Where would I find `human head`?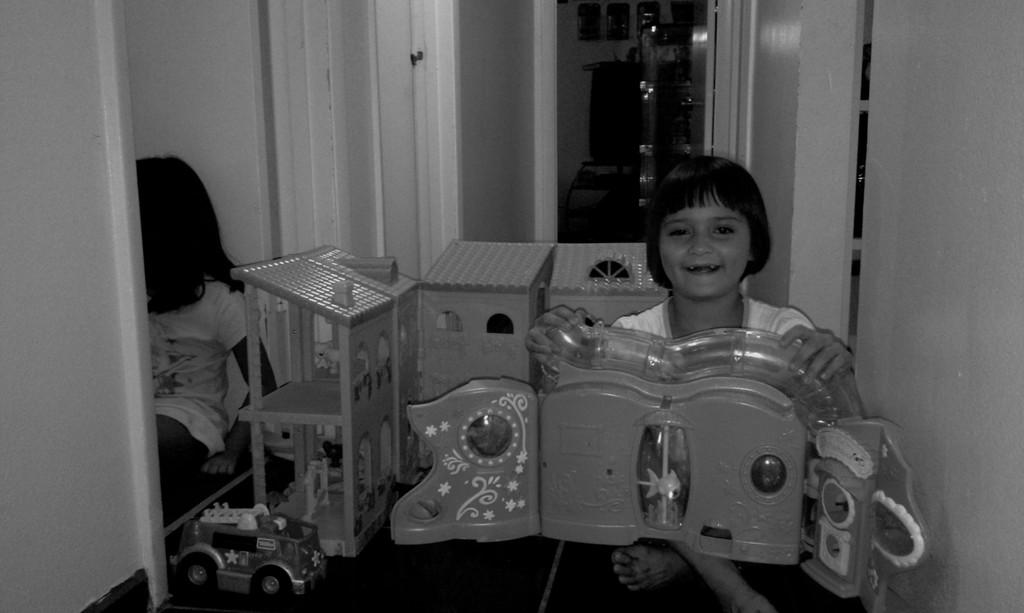
At <box>132,157,220,267</box>.
